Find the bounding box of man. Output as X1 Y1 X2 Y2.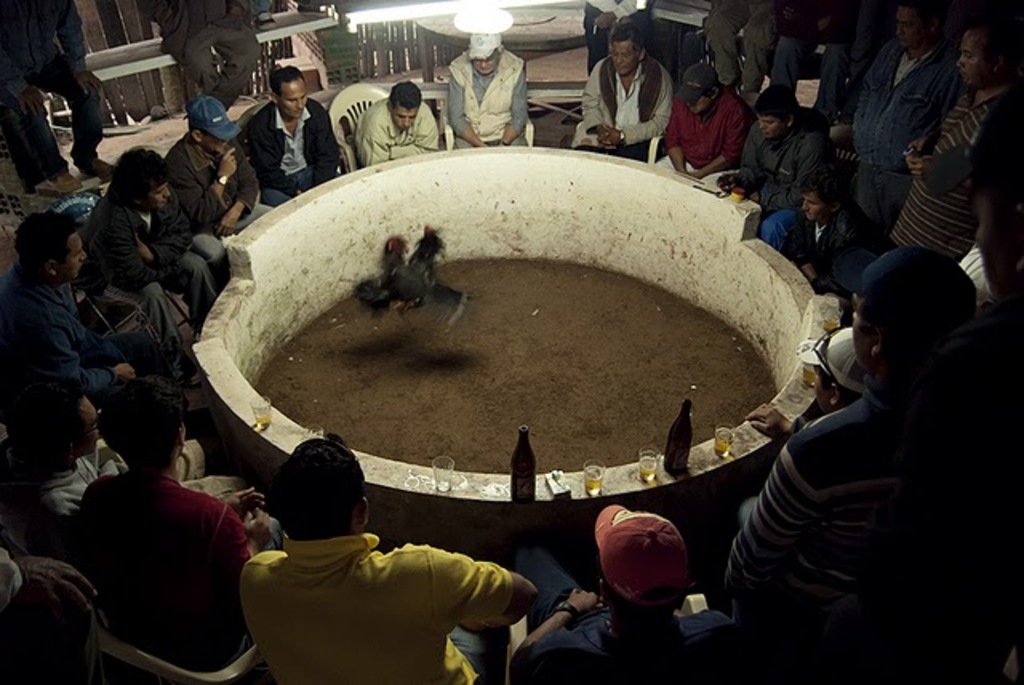
795 182 862 275.
